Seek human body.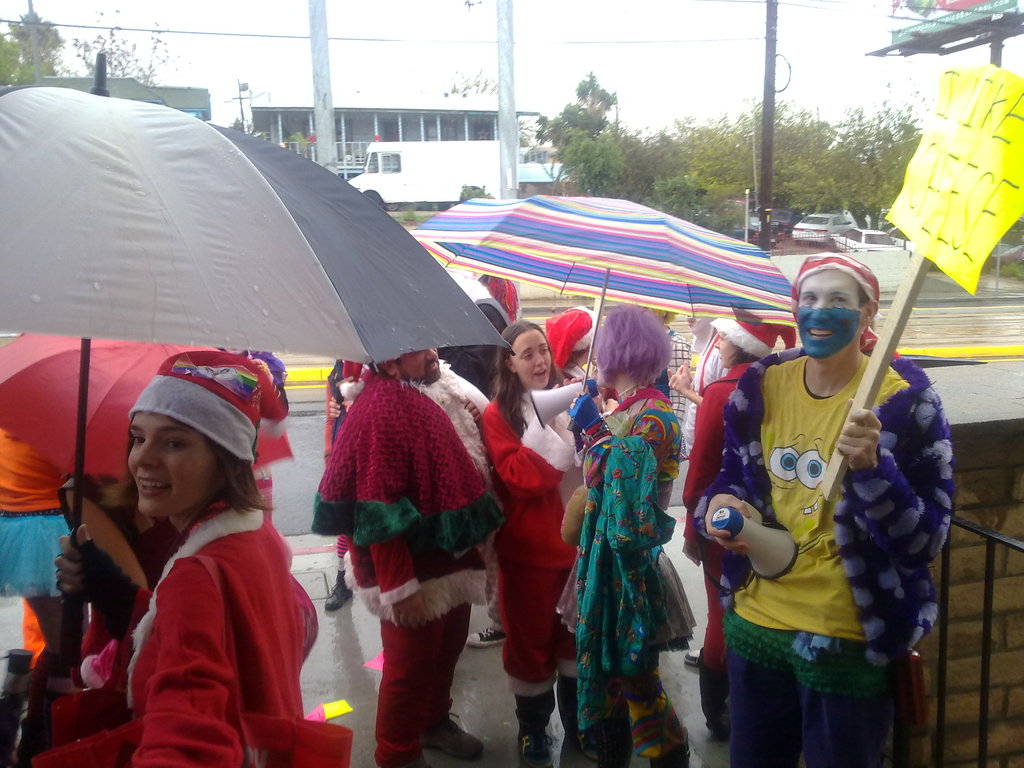
box=[309, 349, 502, 767].
